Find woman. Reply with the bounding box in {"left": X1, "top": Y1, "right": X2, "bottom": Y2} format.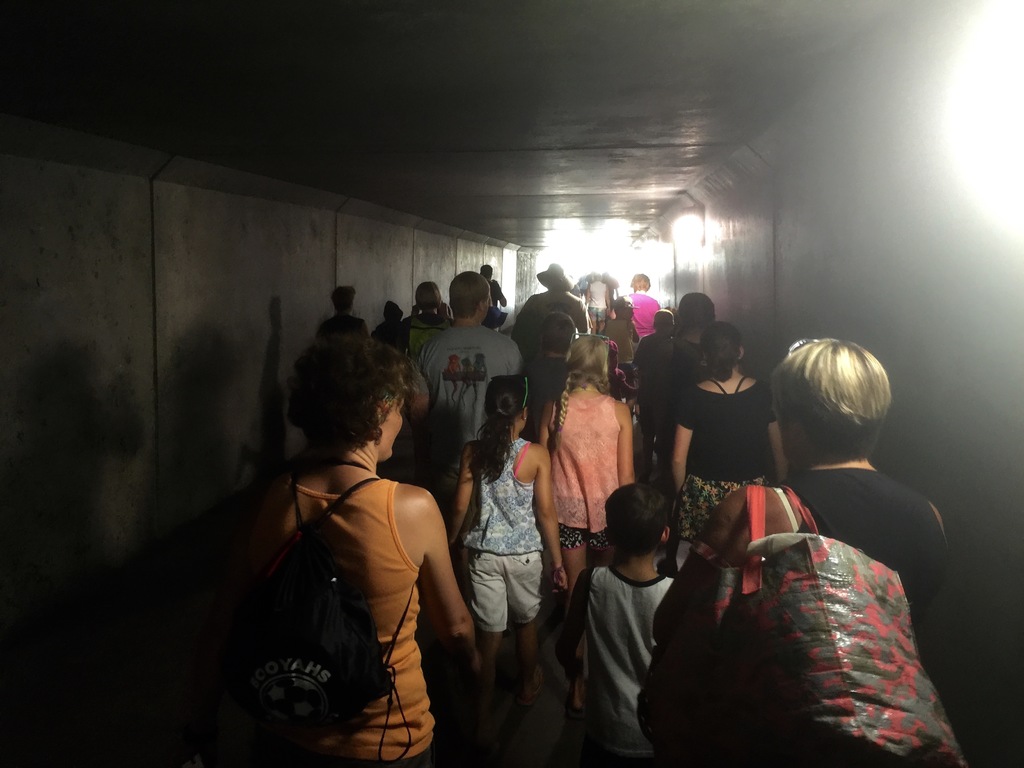
{"left": 672, "top": 319, "right": 792, "bottom": 541}.
